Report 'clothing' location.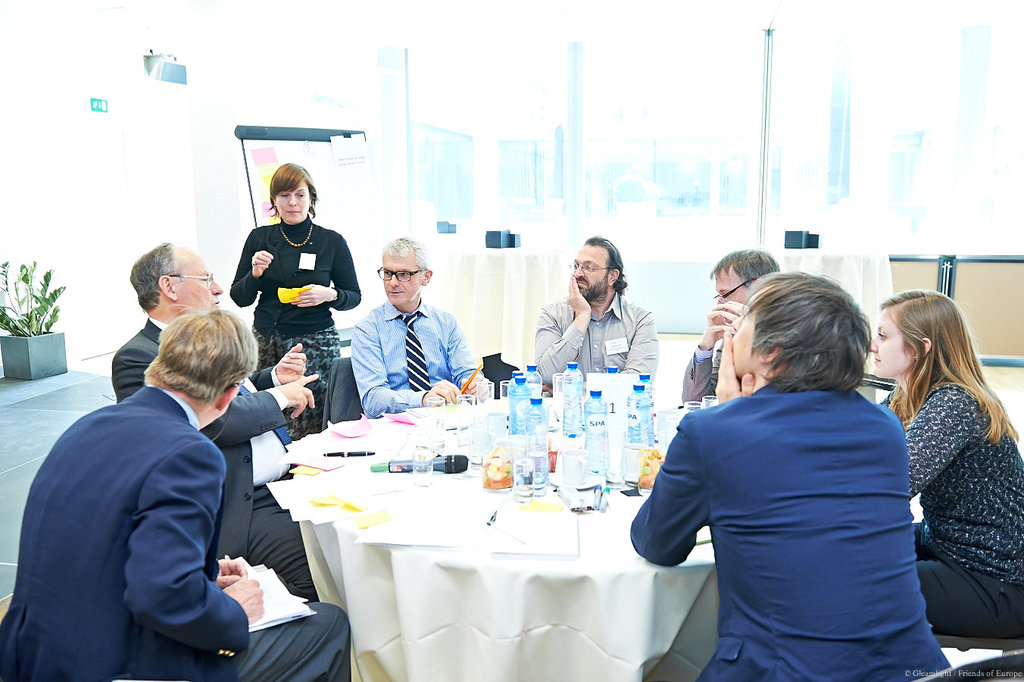
Report: BBox(350, 298, 479, 418).
